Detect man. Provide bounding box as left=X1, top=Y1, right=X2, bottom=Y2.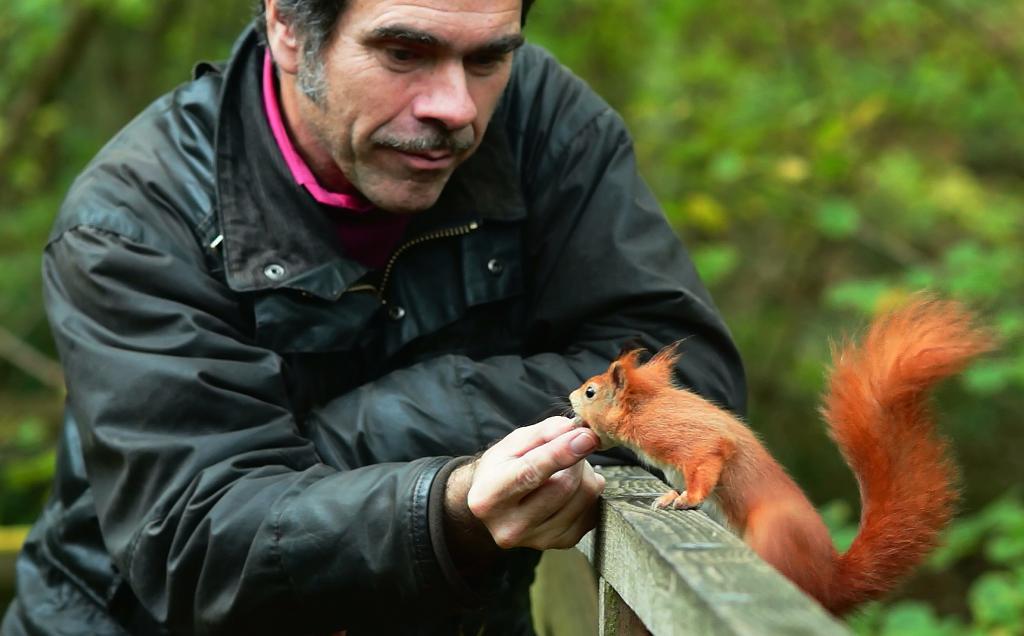
left=16, top=0, right=790, bottom=622.
